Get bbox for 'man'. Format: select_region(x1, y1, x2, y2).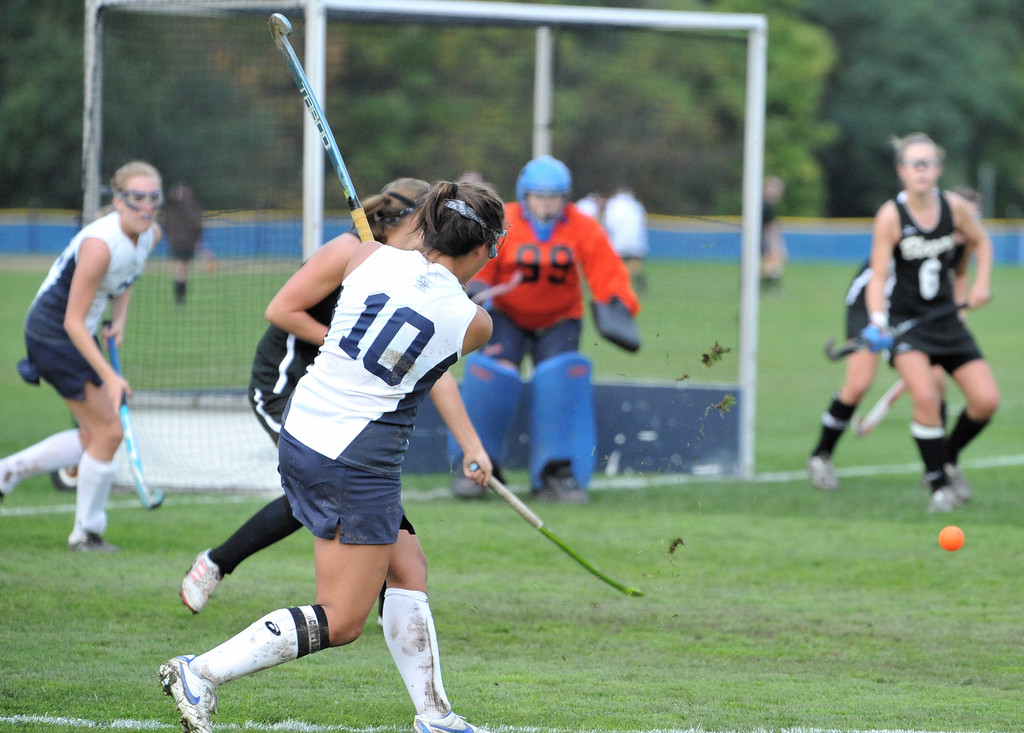
select_region(440, 150, 645, 508).
